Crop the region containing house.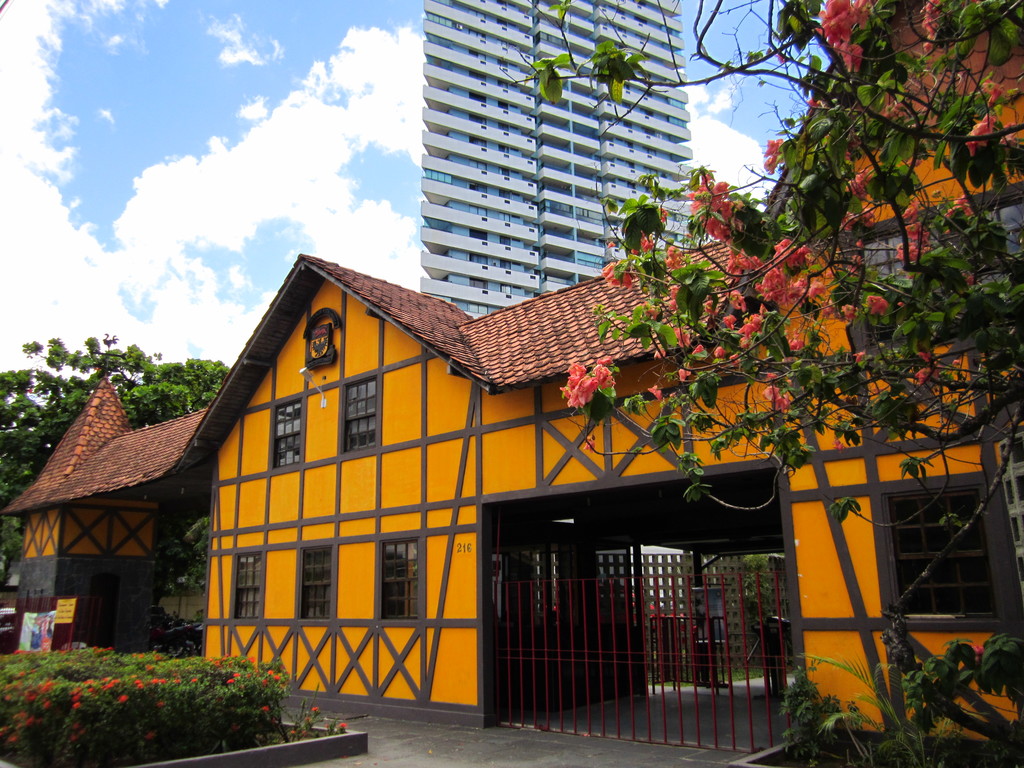
Crop region: pyautogui.locateOnScreen(0, 0, 1023, 762).
